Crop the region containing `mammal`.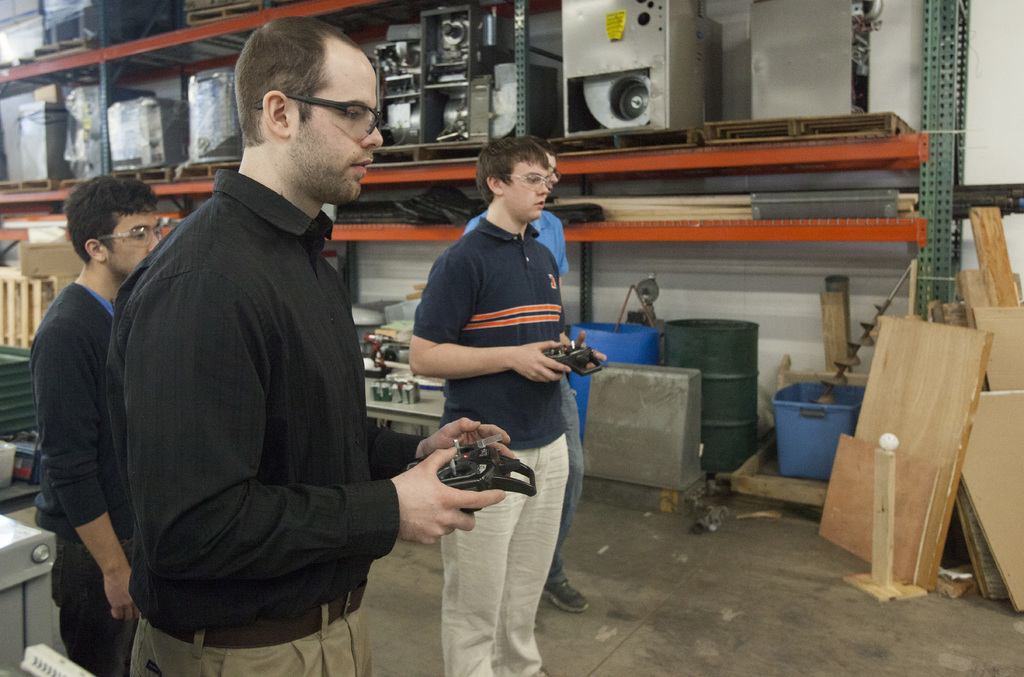
Crop region: 34, 170, 168, 676.
